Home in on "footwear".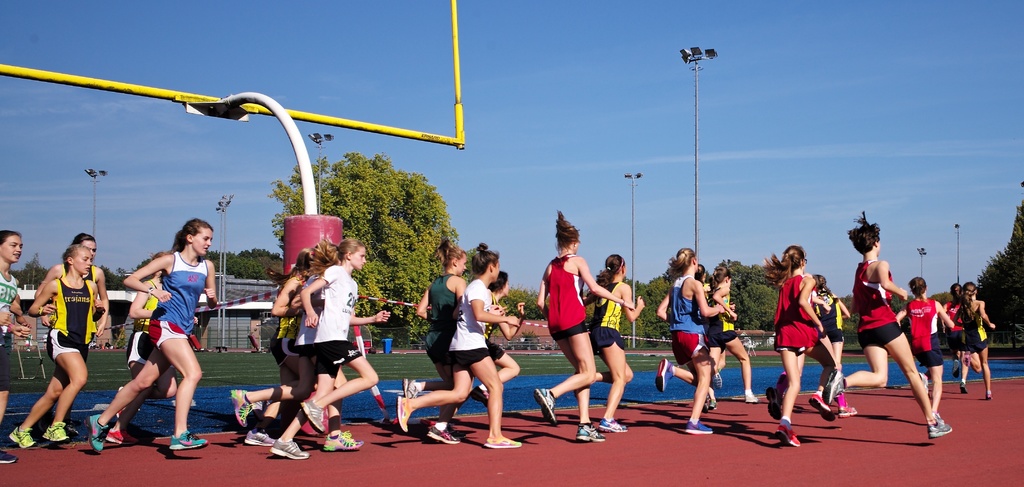
Homed in at box=[6, 424, 33, 449].
